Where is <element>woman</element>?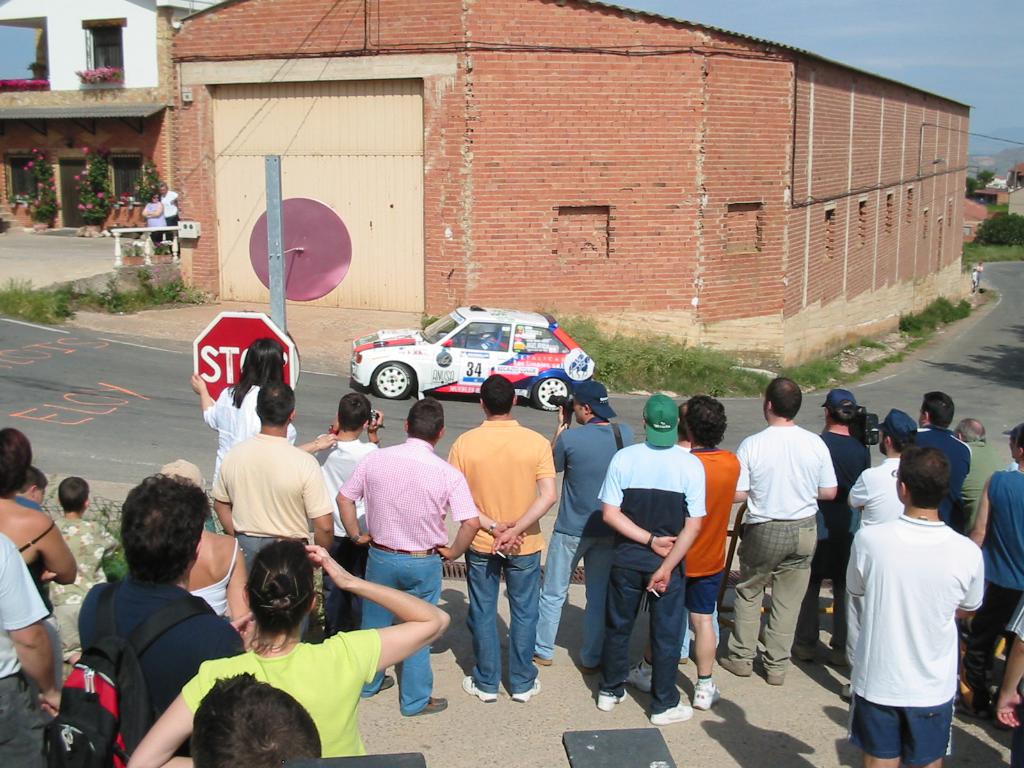
locate(0, 428, 76, 726).
